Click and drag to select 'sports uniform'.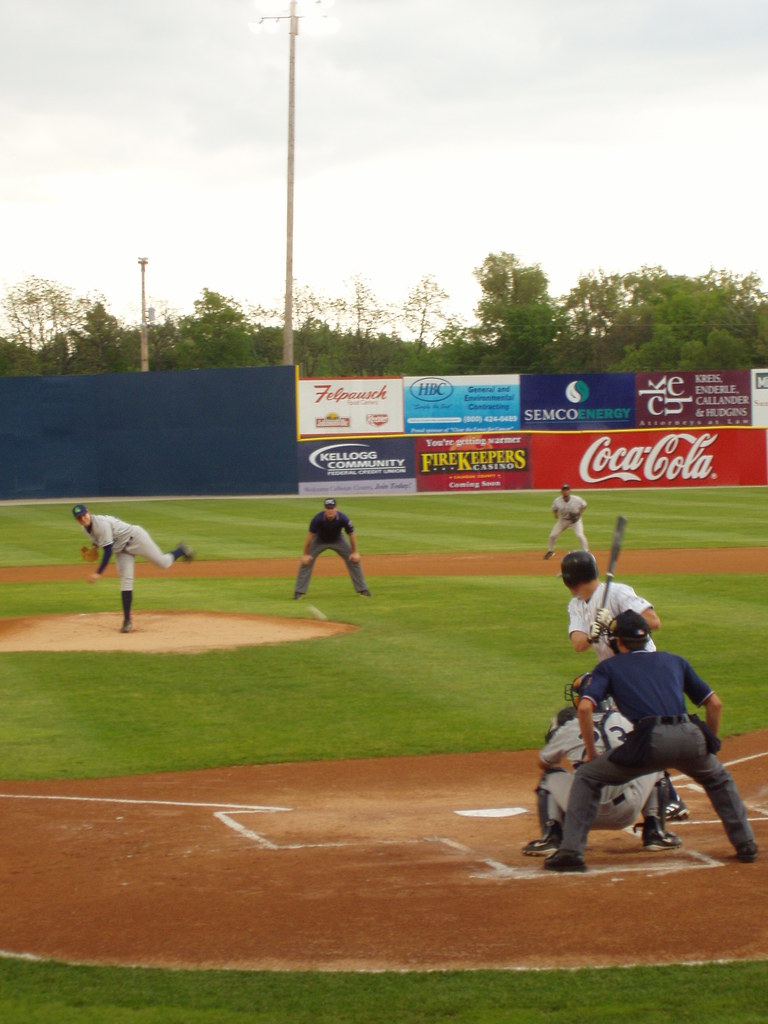
Selection: [544, 485, 588, 559].
